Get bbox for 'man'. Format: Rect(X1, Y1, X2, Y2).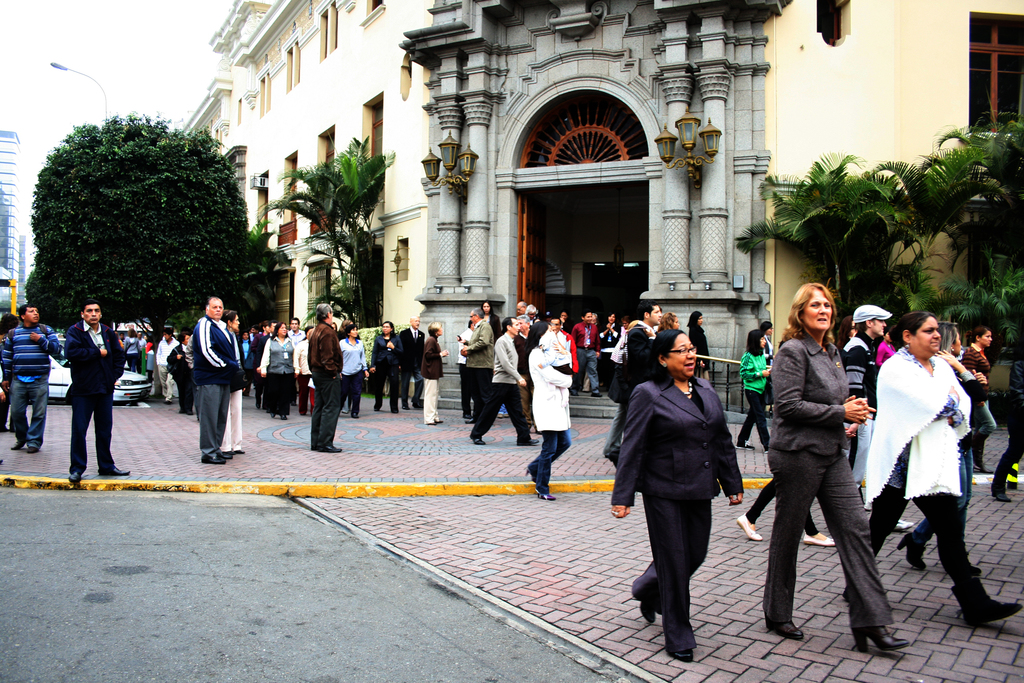
Rect(600, 300, 665, 465).
